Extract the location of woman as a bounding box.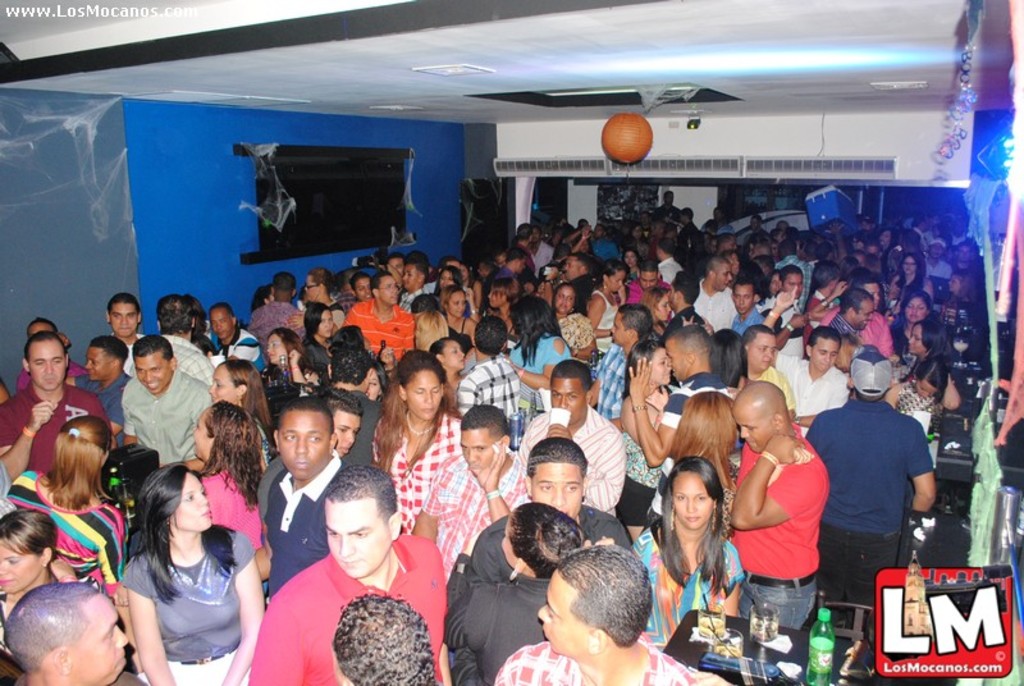
locate(649, 439, 748, 639).
